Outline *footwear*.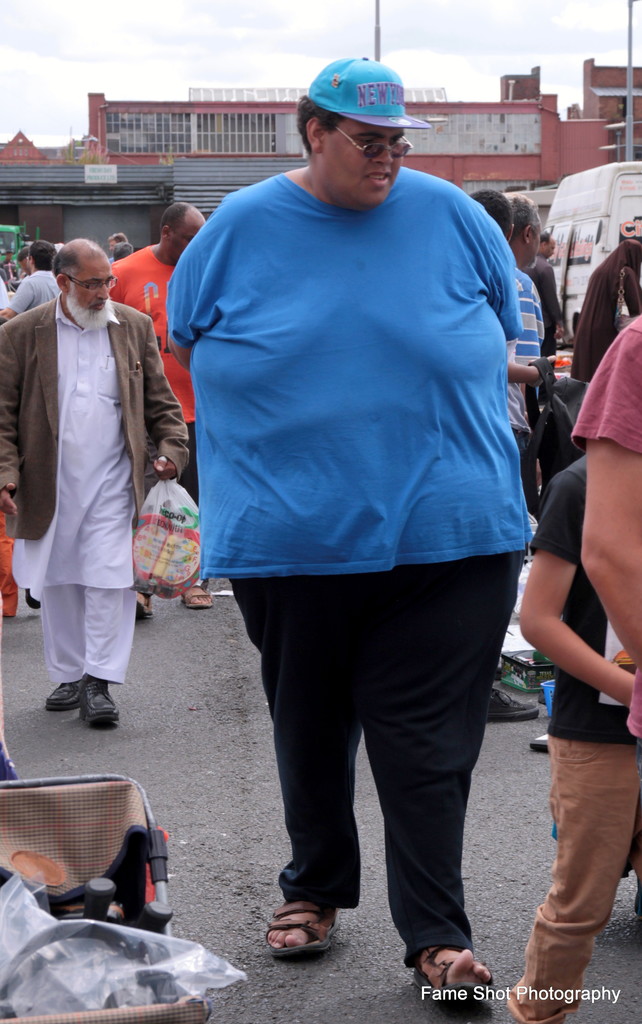
Outline: <region>41, 676, 71, 713</region>.
